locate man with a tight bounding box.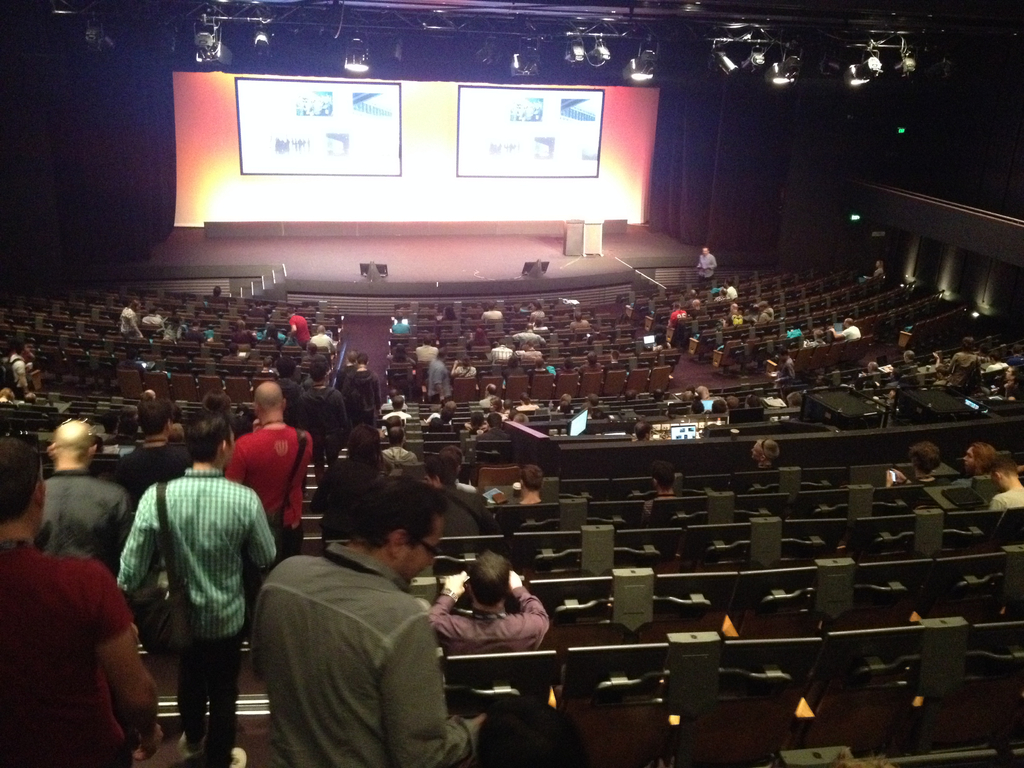
l=221, t=342, r=250, b=366.
